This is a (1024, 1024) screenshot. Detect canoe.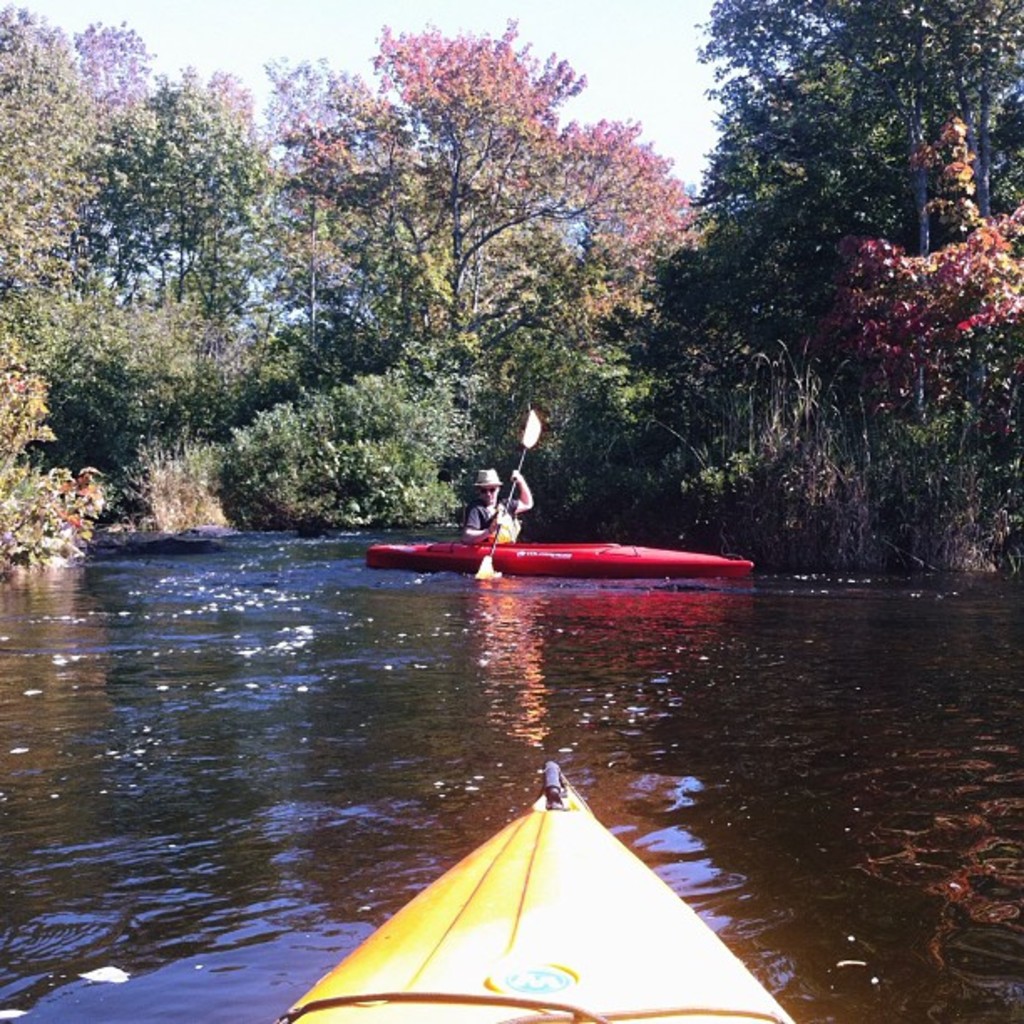
[x1=276, y1=812, x2=786, y2=1016].
